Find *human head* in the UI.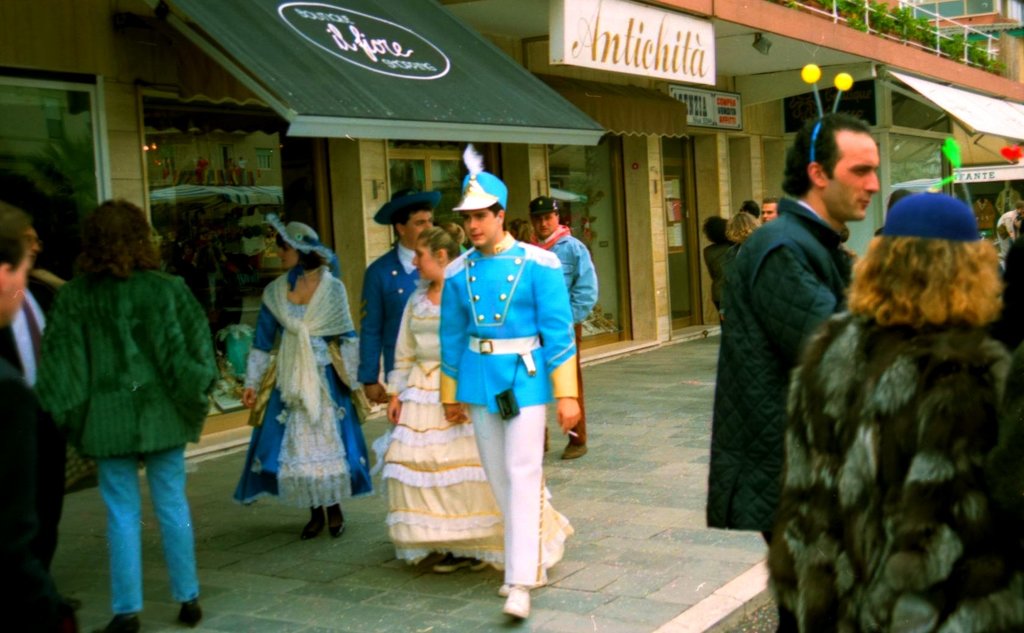
UI element at 787,109,902,220.
